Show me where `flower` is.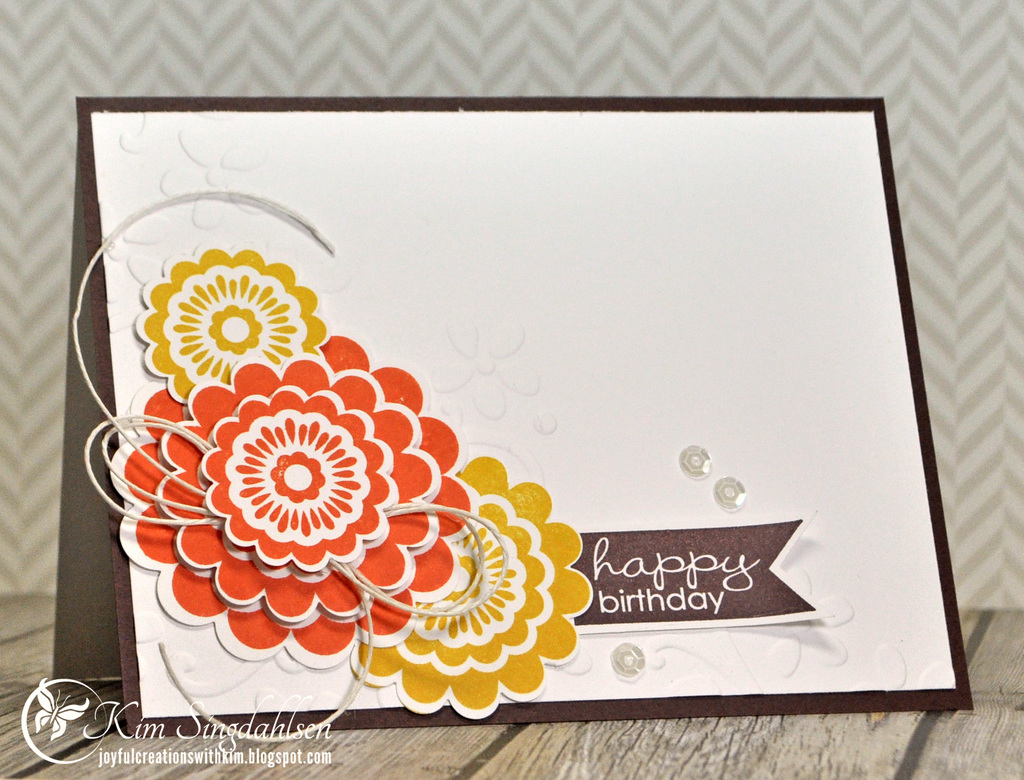
`flower` is at x1=353, y1=454, x2=595, y2=720.
